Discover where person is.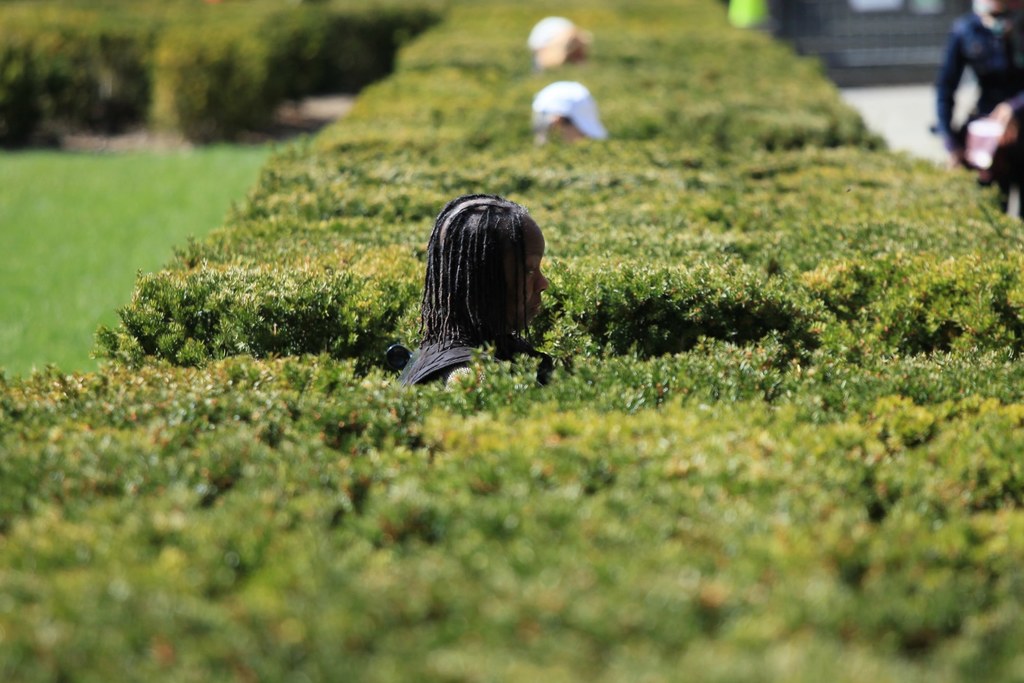
Discovered at [x1=404, y1=192, x2=554, y2=391].
